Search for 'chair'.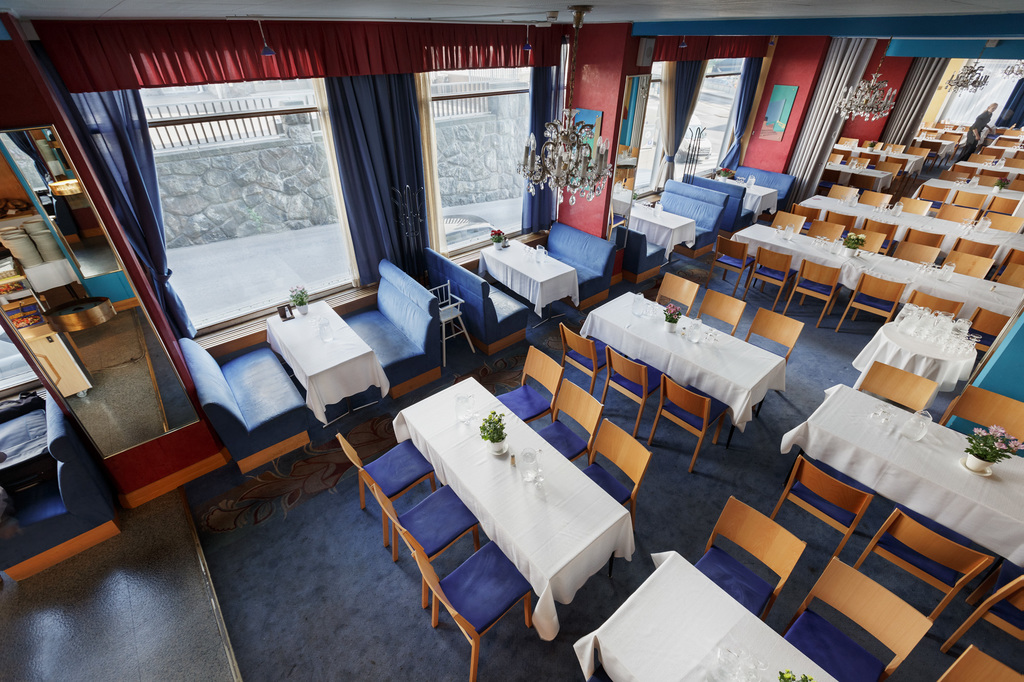
Found at [x1=970, y1=152, x2=993, y2=164].
